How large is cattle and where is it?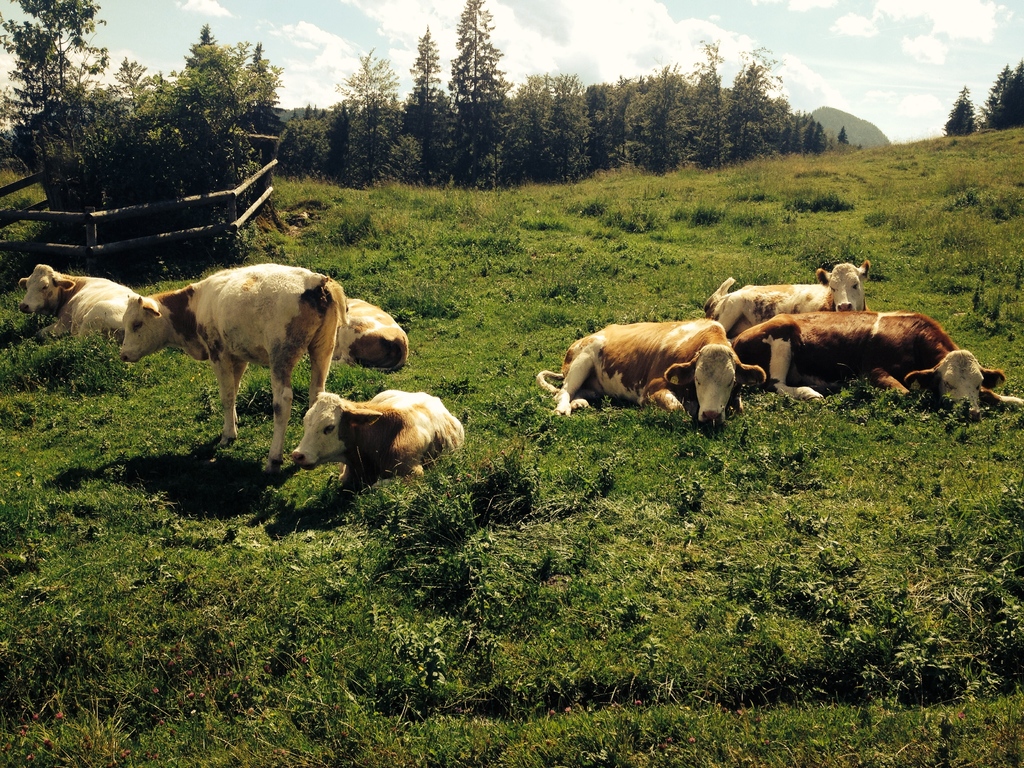
Bounding box: (732,315,1023,408).
